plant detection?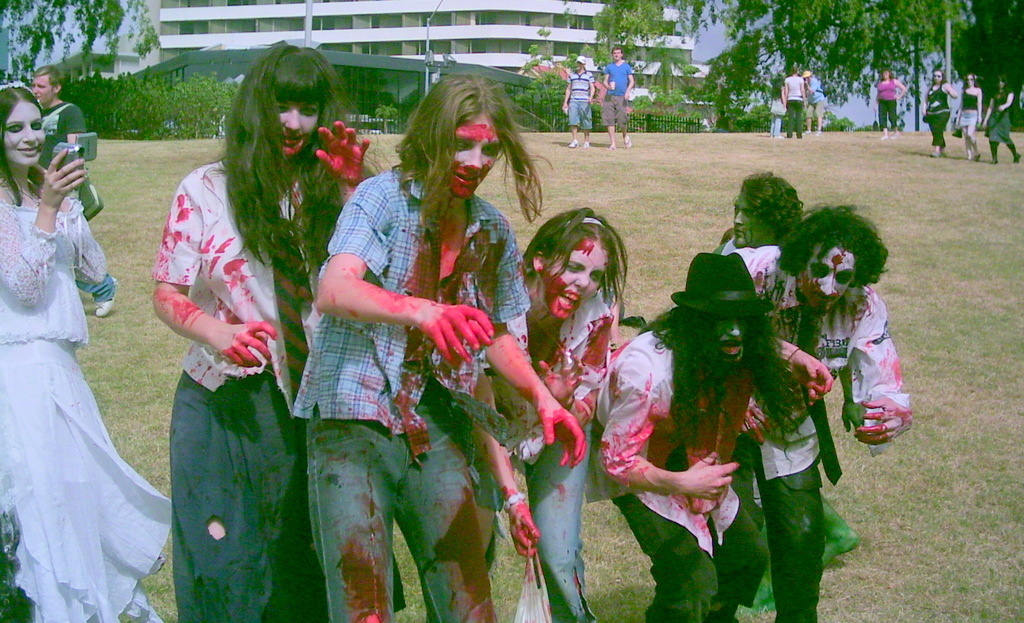
{"left": 393, "top": 88, "right": 426, "bottom": 121}
